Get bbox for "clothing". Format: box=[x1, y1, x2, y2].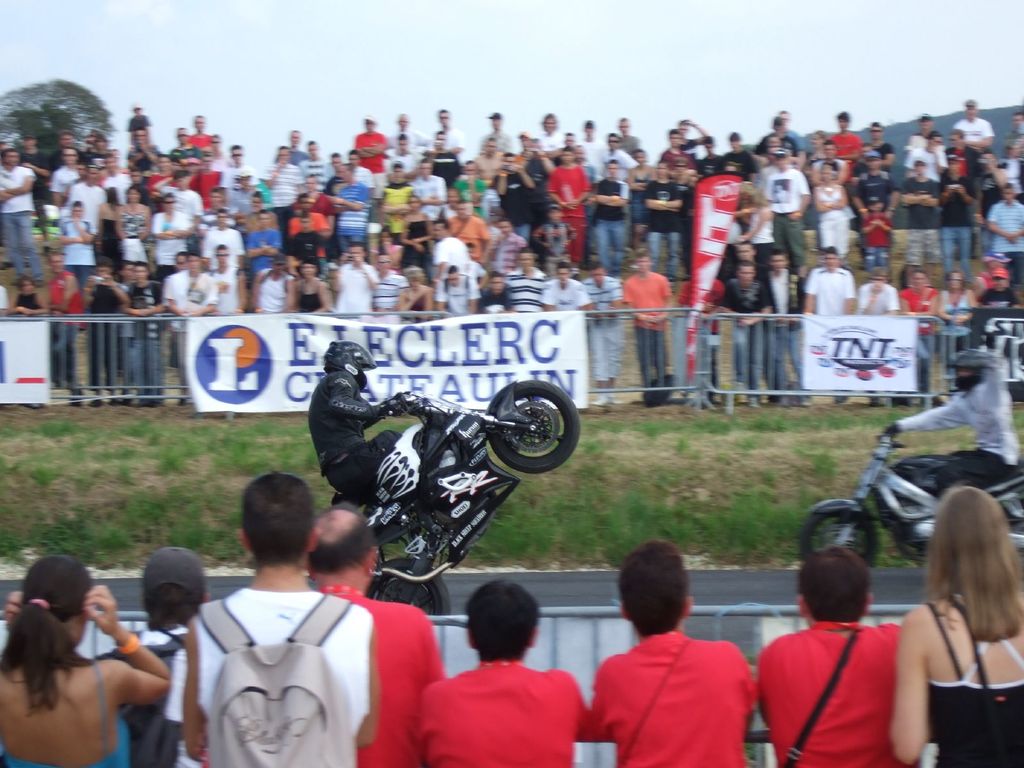
box=[382, 245, 424, 259].
